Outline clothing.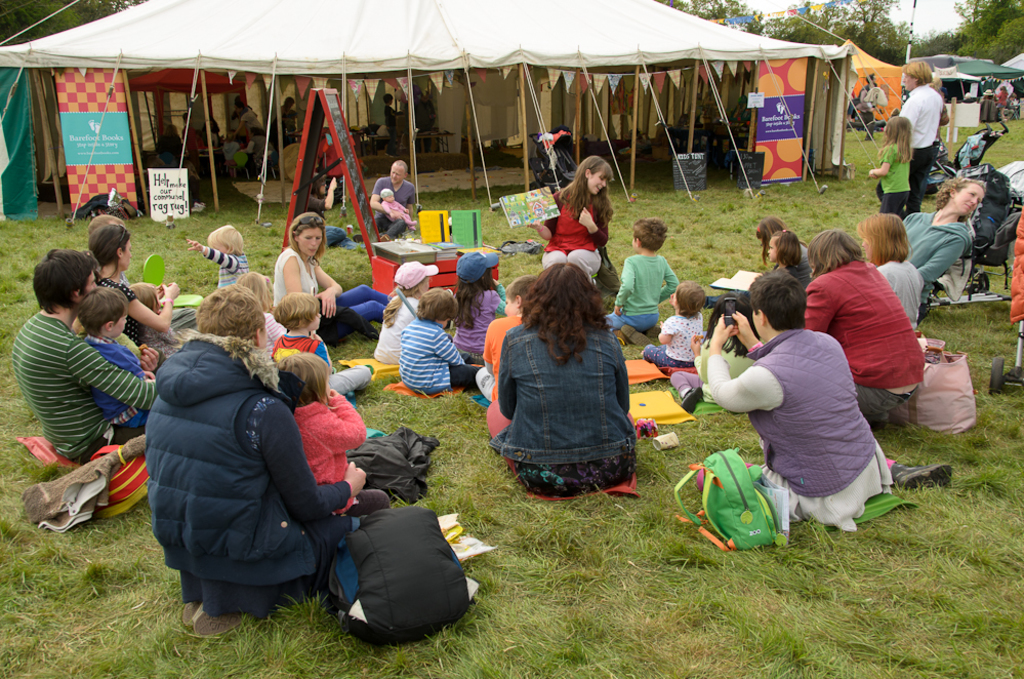
Outline: {"x1": 141, "y1": 328, "x2": 351, "y2": 609}.
